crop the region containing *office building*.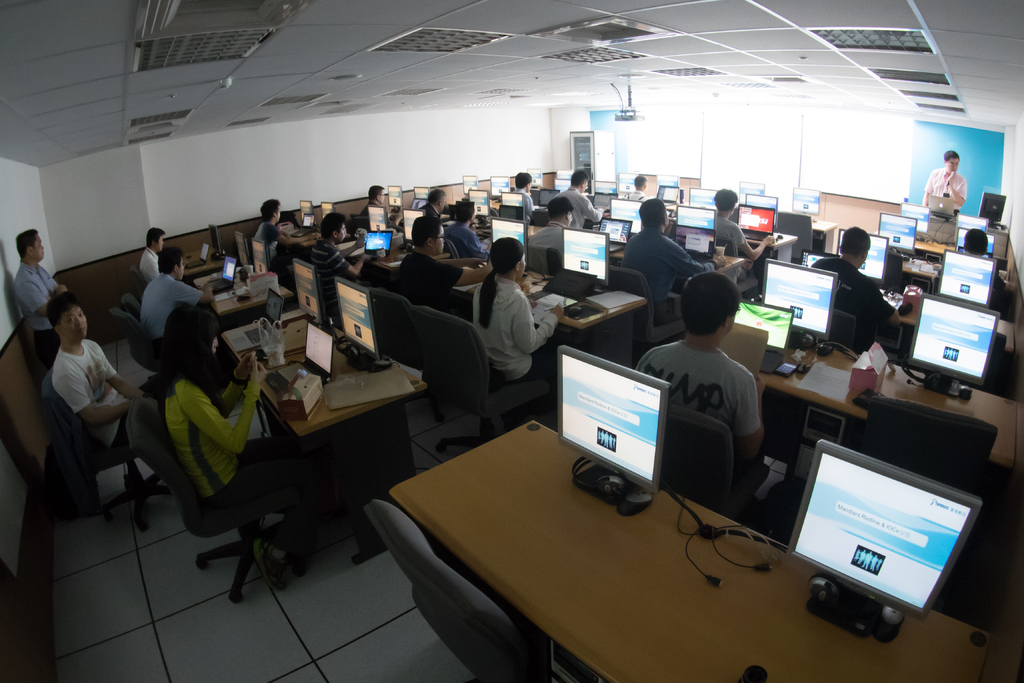
Crop region: <bbox>0, 0, 1023, 682</bbox>.
